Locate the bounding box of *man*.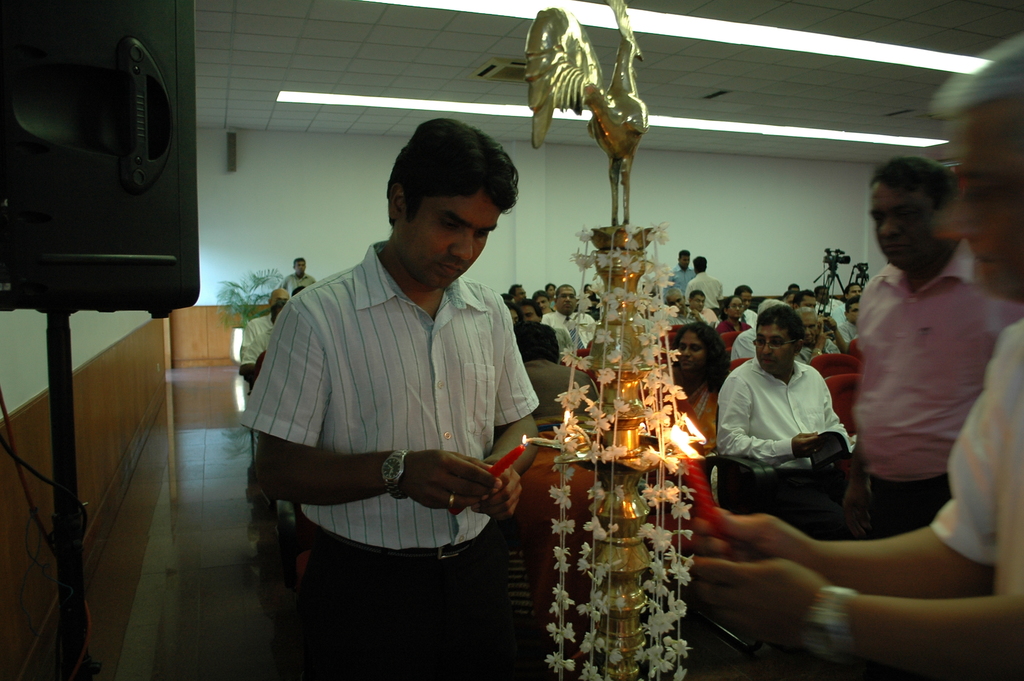
Bounding box: pyautogui.locateOnScreen(713, 308, 858, 476).
